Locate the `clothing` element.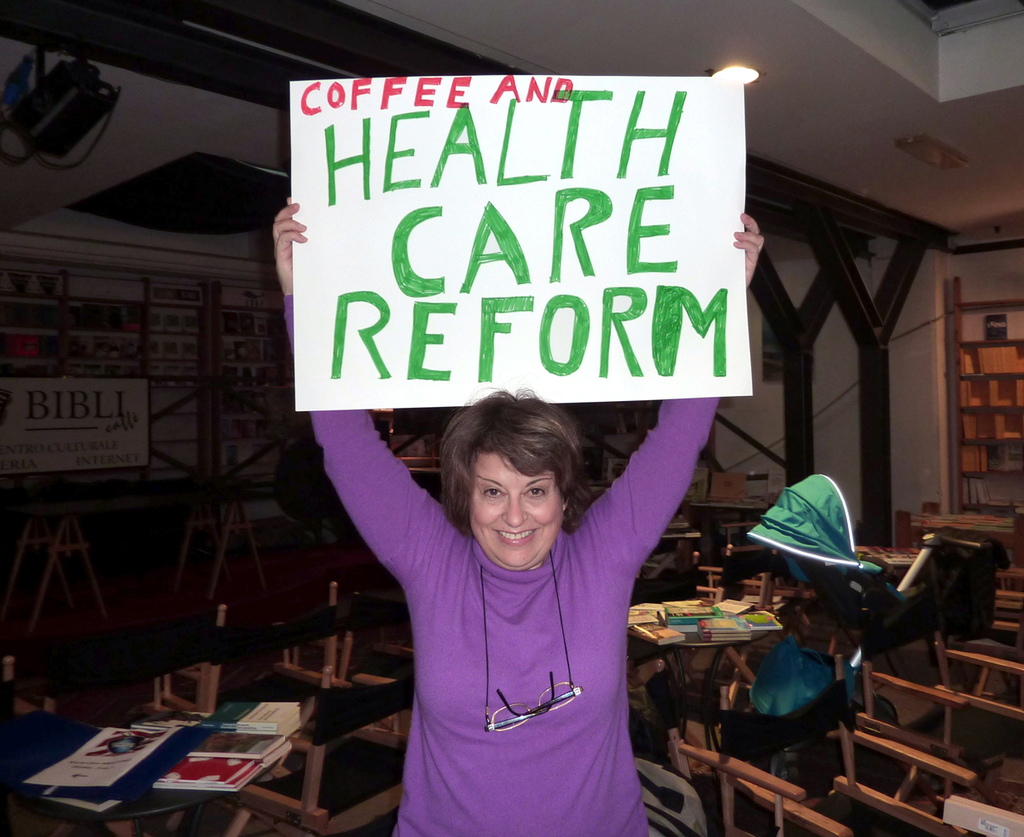
Element bbox: 284/293/719/836.
